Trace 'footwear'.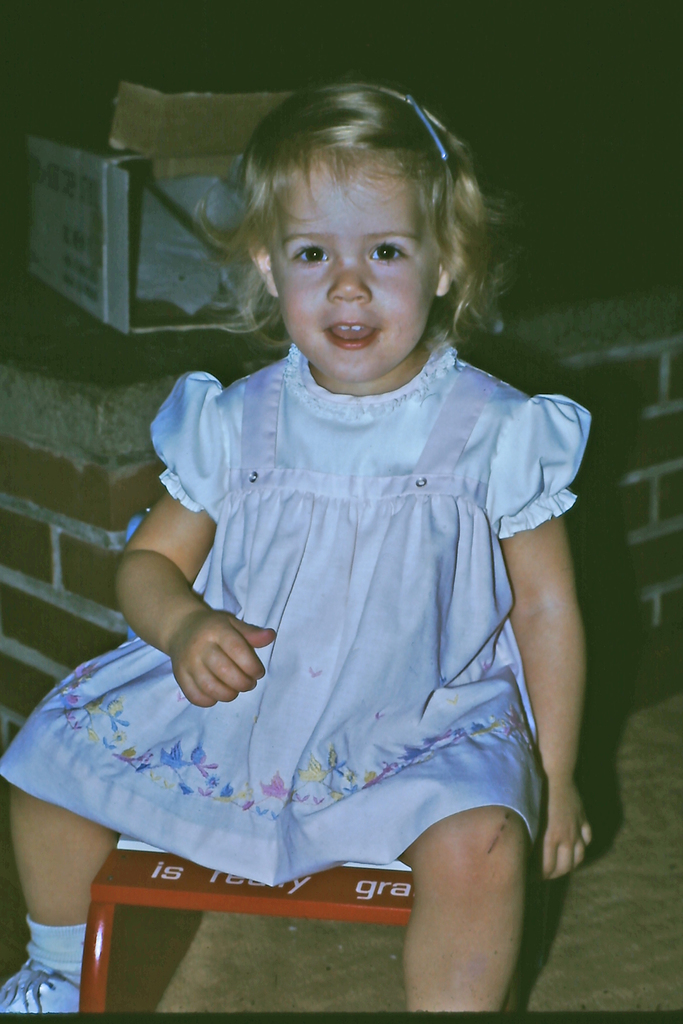
Traced to 0:955:87:1023.
